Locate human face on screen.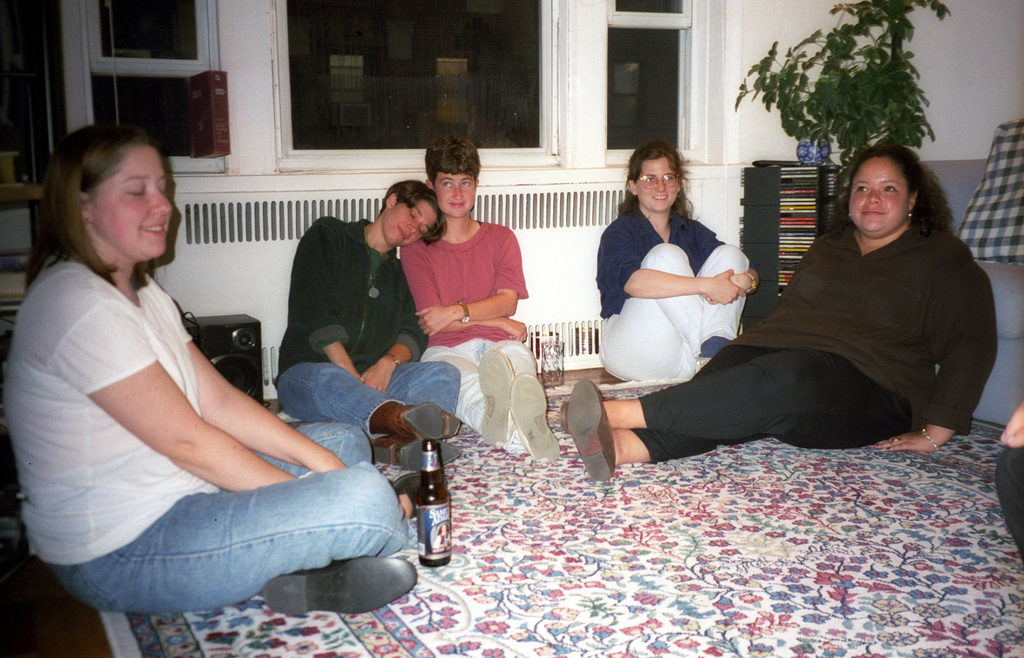
On screen at <region>383, 197, 438, 246</region>.
